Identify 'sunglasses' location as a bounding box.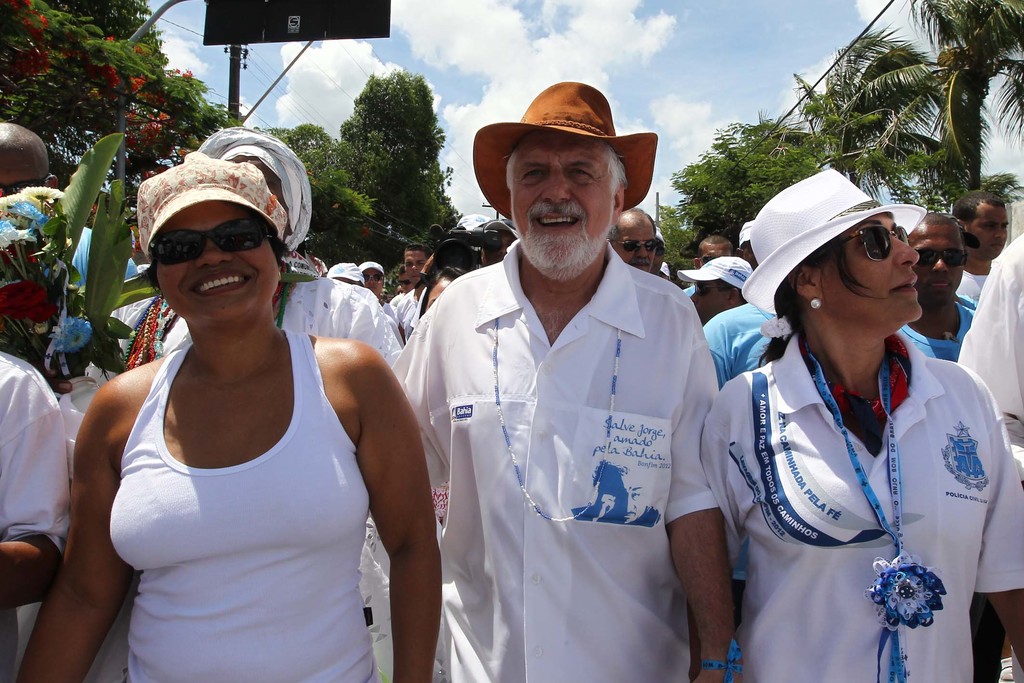
region(612, 240, 655, 256).
